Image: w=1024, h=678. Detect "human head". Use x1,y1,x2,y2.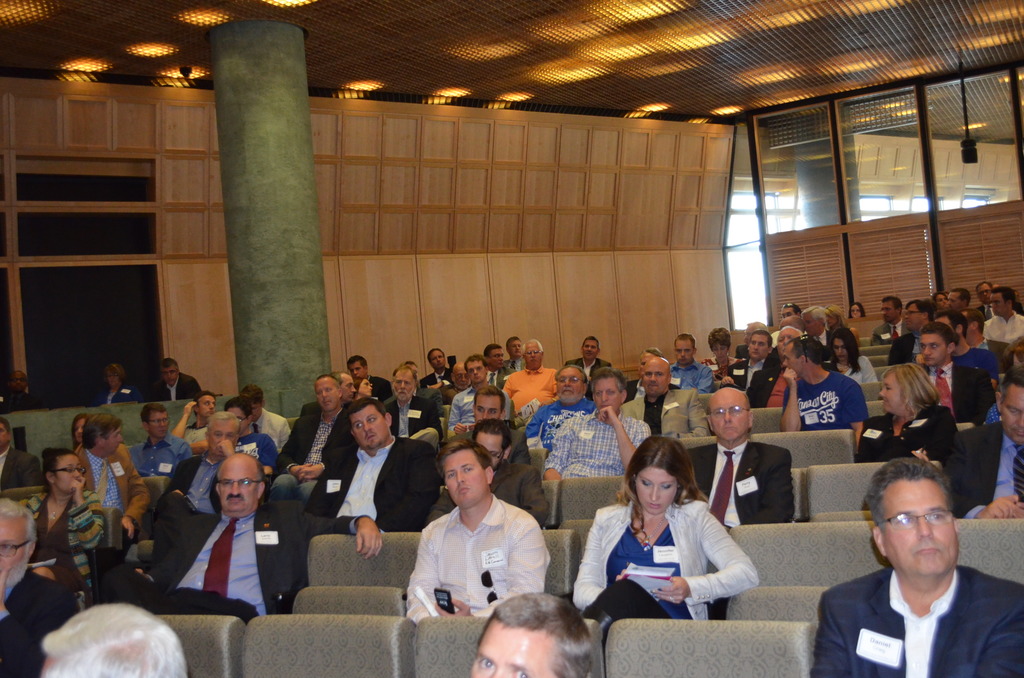
783,335,822,371.
